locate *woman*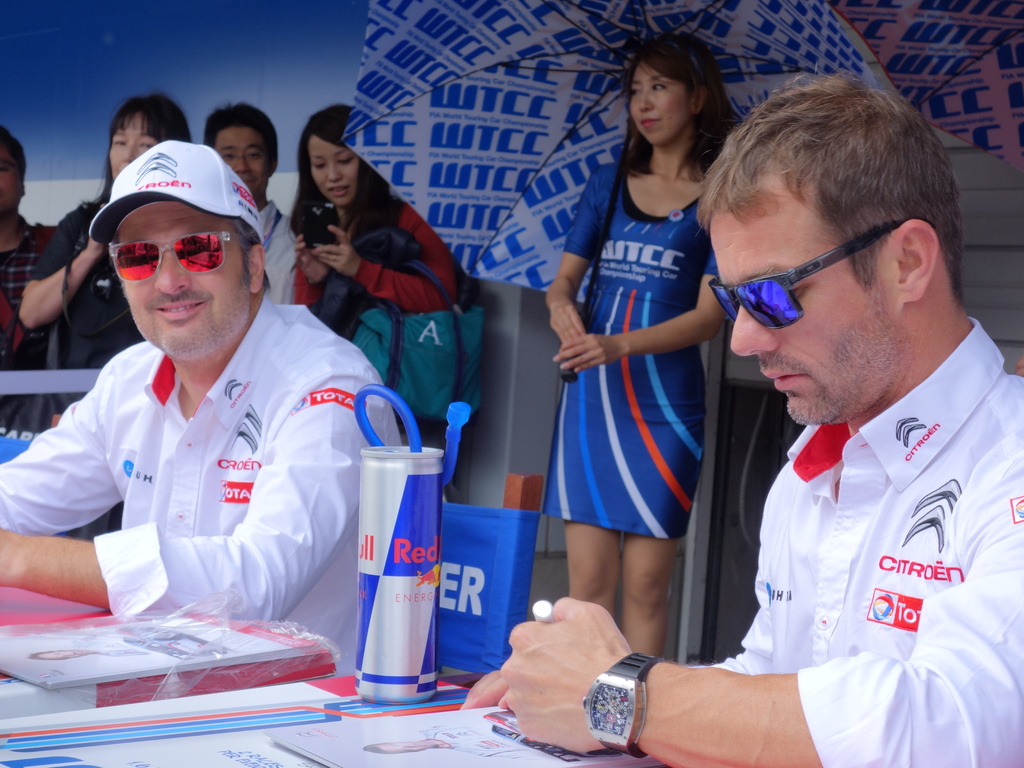
bbox=(532, 54, 733, 670)
